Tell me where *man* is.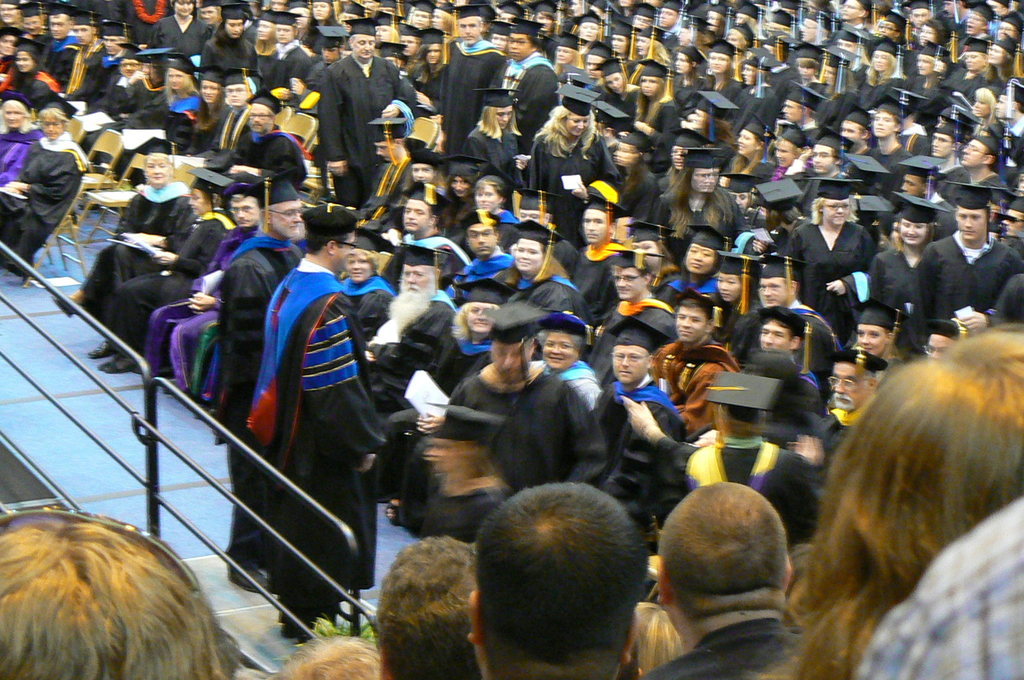
*man* is at (left=81, top=11, right=143, bottom=113).
